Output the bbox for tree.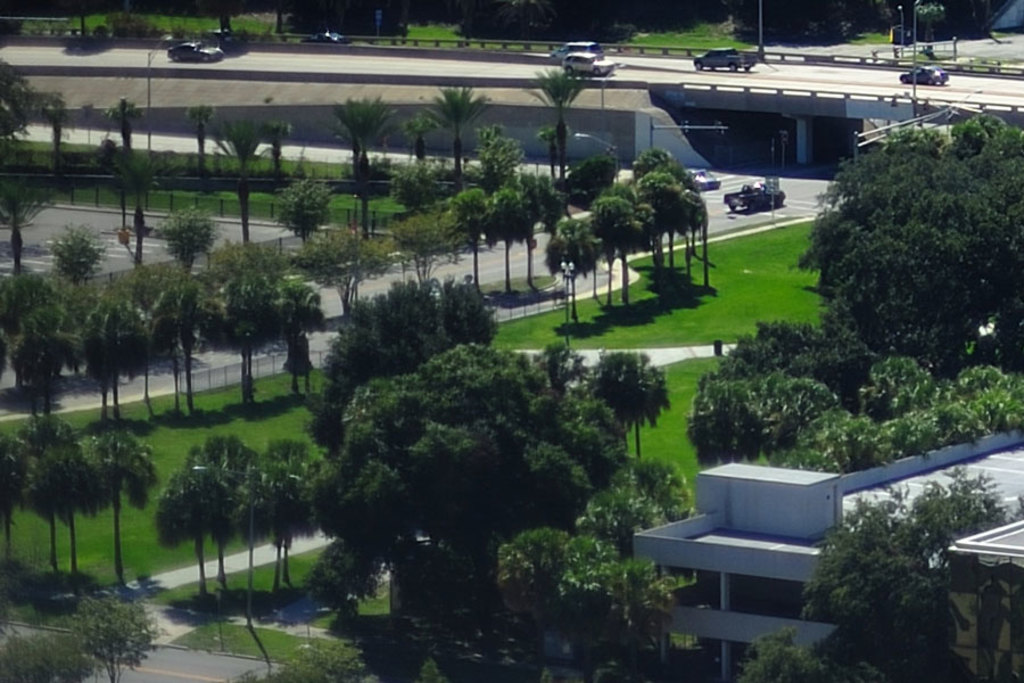
107 96 144 157.
